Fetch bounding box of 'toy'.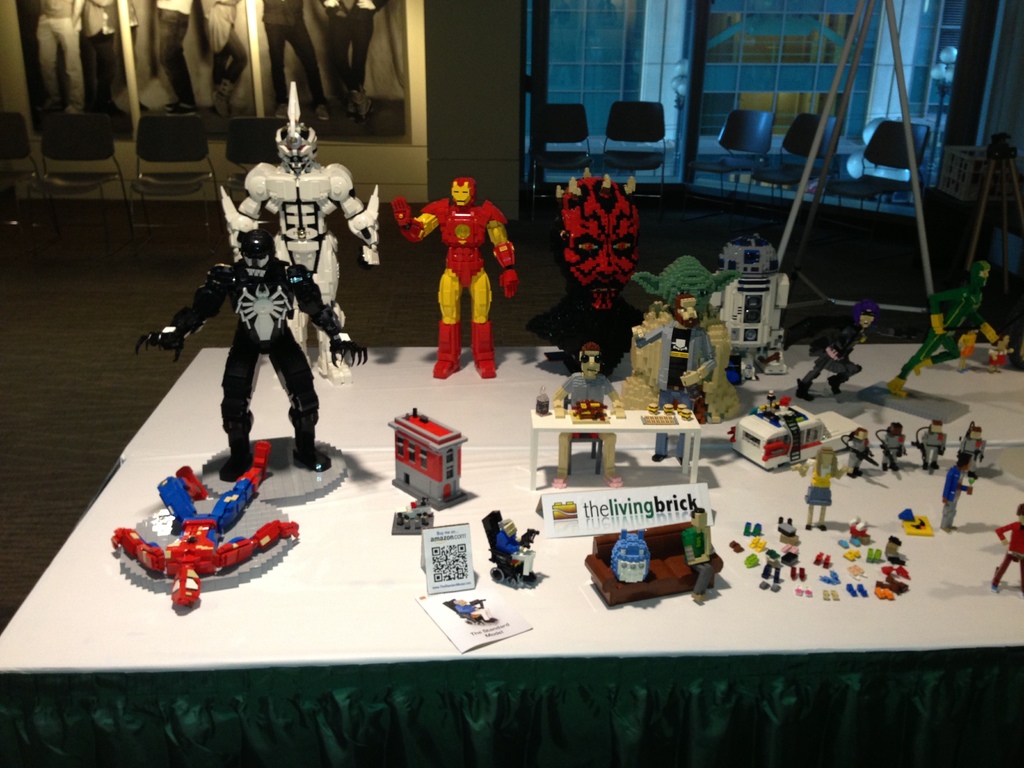
Bbox: BBox(791, 564, 808, 584).
